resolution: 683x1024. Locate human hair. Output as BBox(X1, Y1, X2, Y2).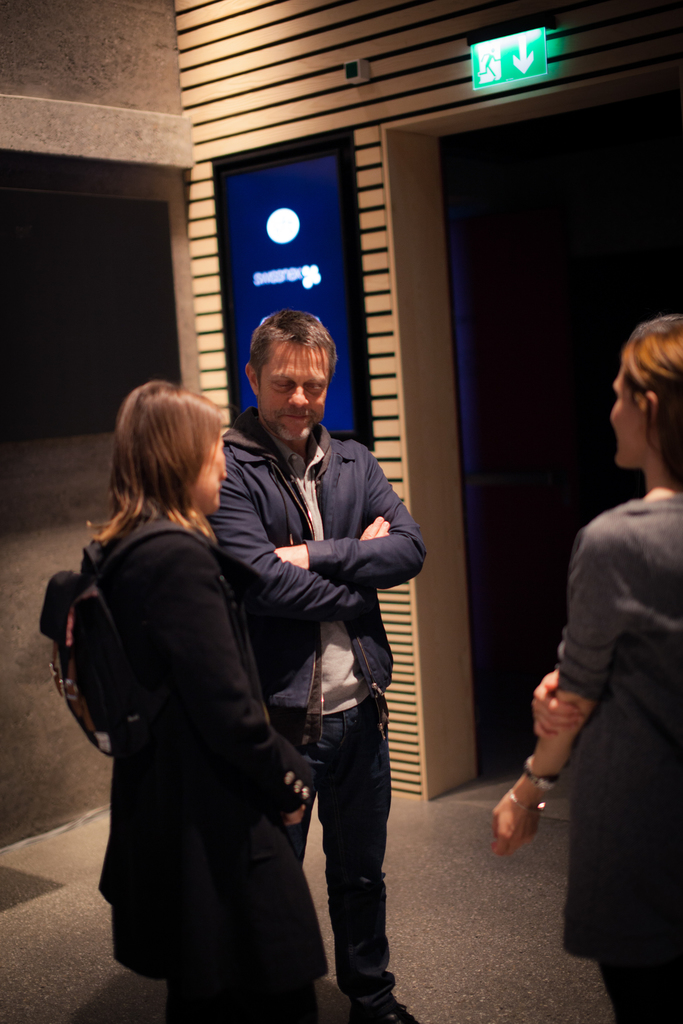
BBox(246, 308, 339, 394).
